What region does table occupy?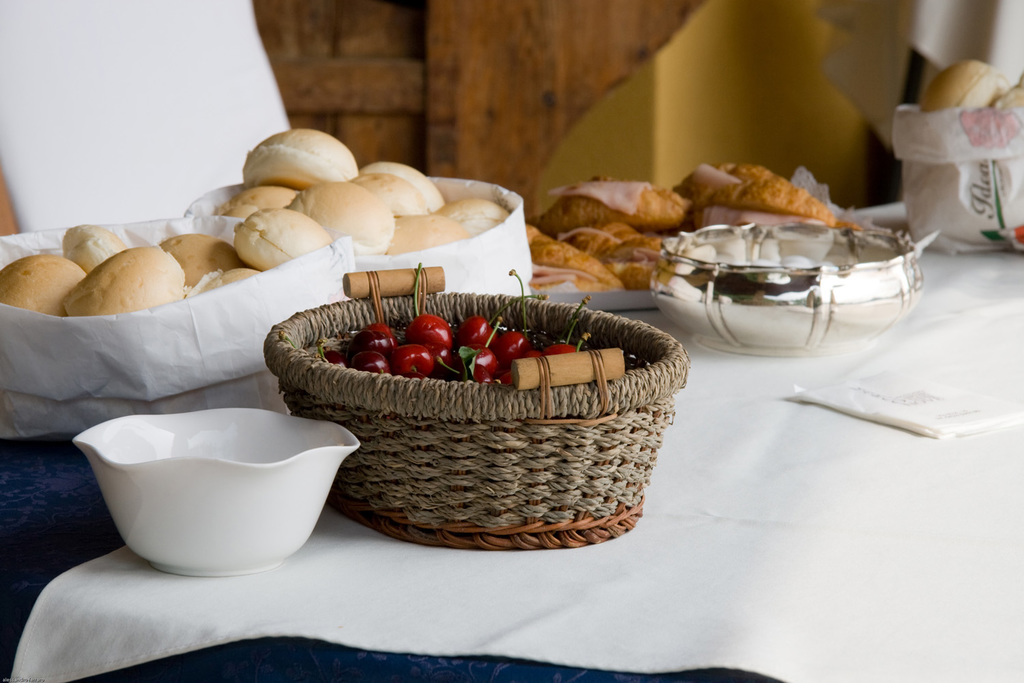
{"left": 0, "top": 201, "right": 1023, "bottom": 682}.
